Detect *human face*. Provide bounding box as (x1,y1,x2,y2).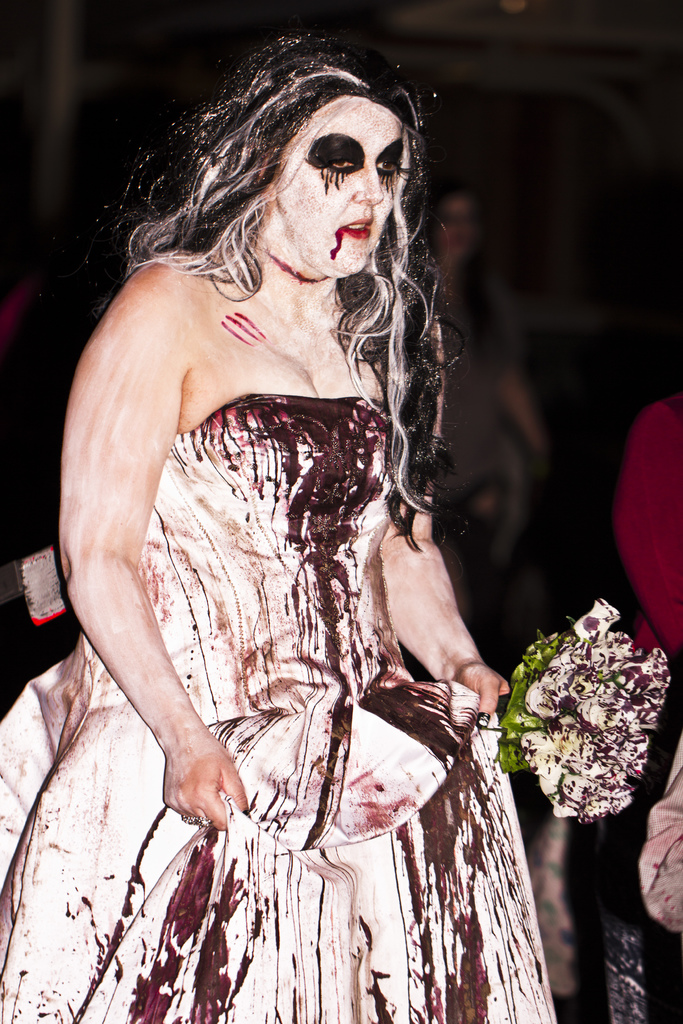
(276,95,413,280).
